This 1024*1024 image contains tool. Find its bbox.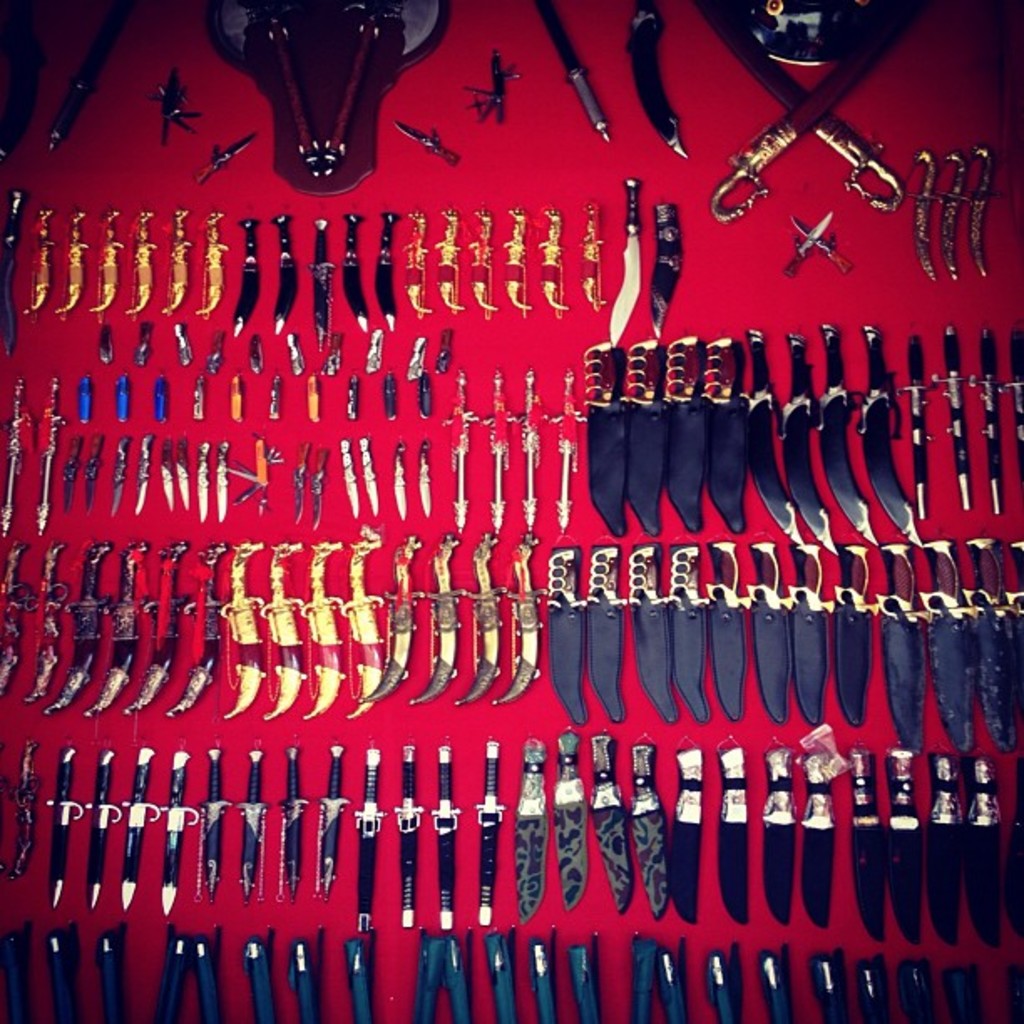
{"left": 616, "top": 0, "right": 696, "bottom": 161}.
